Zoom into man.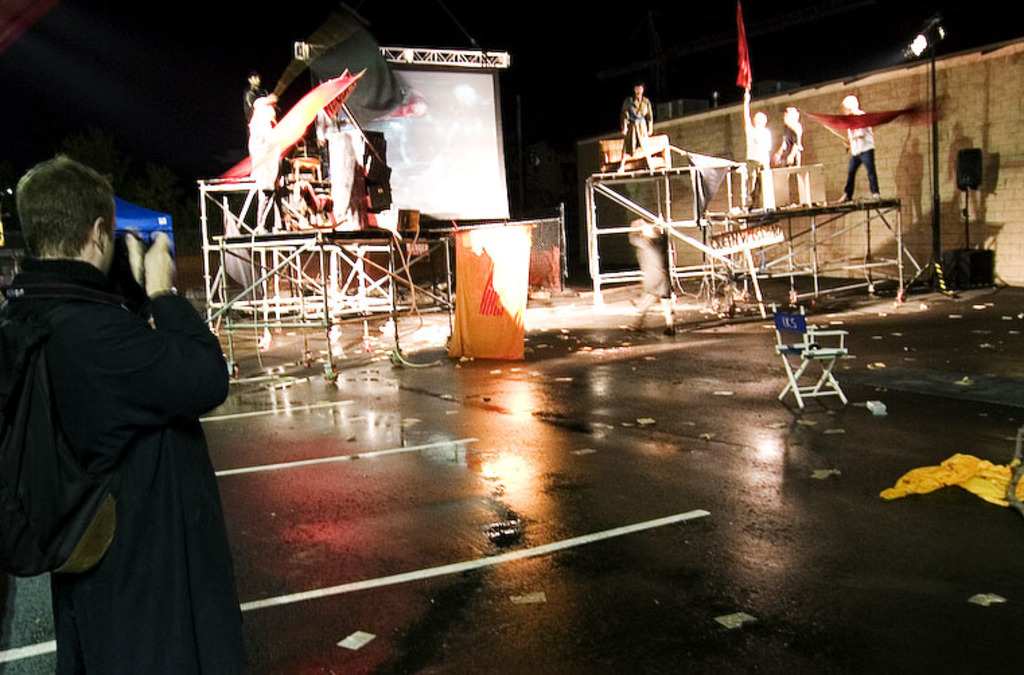
Zoom target: crop(0, 155, 246, 674).
